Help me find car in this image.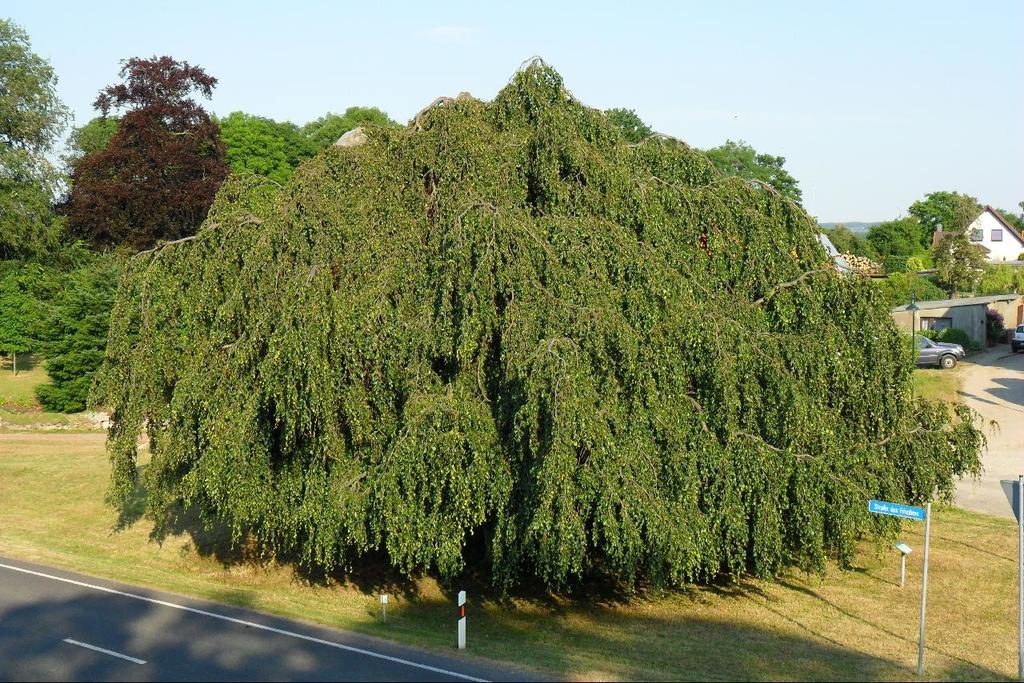
Found it: box(1009, 322, 1023, 354).
